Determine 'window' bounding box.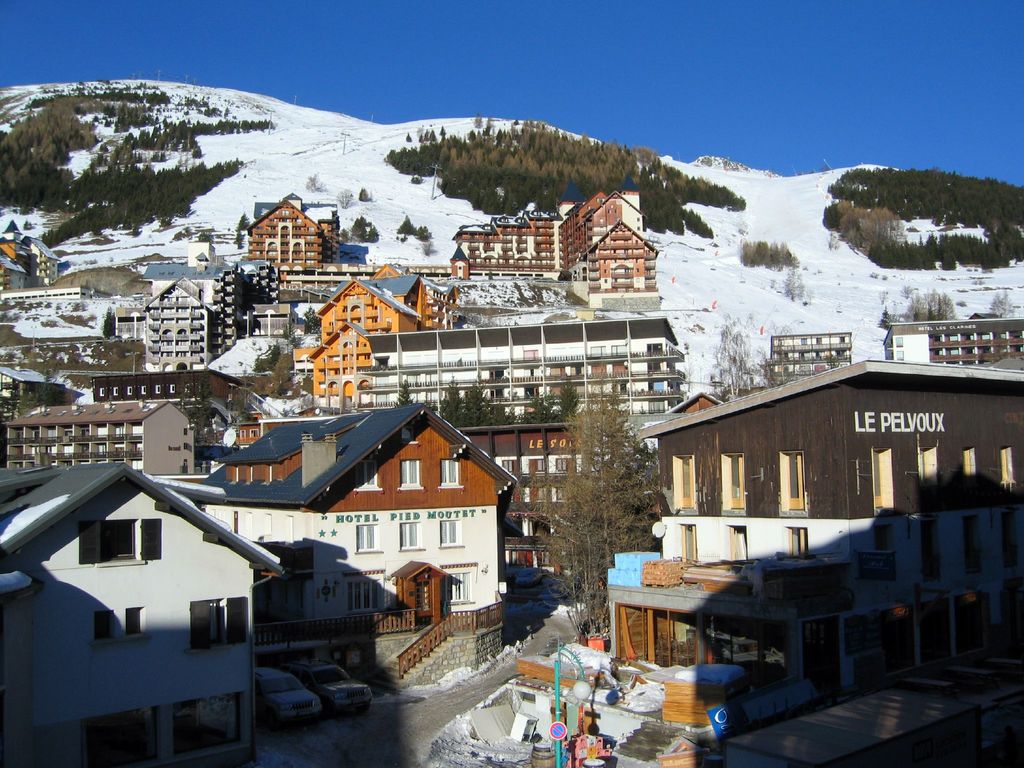
Determined: select_region(614, 363, 626, 376).
